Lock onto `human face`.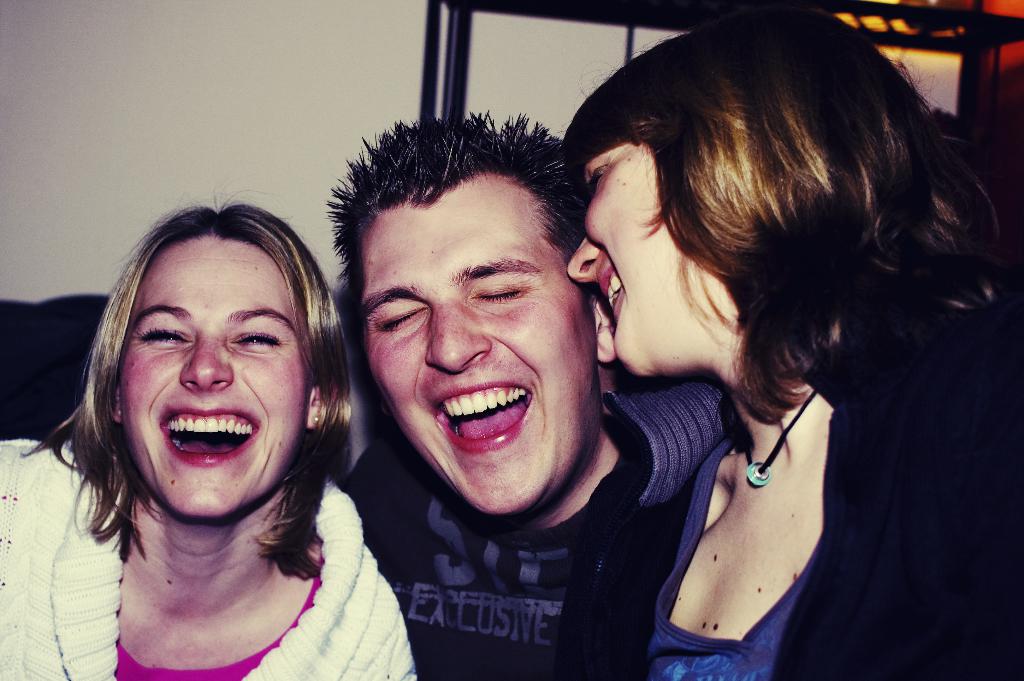
Locked: select_region(118, 234, 300, 524).
